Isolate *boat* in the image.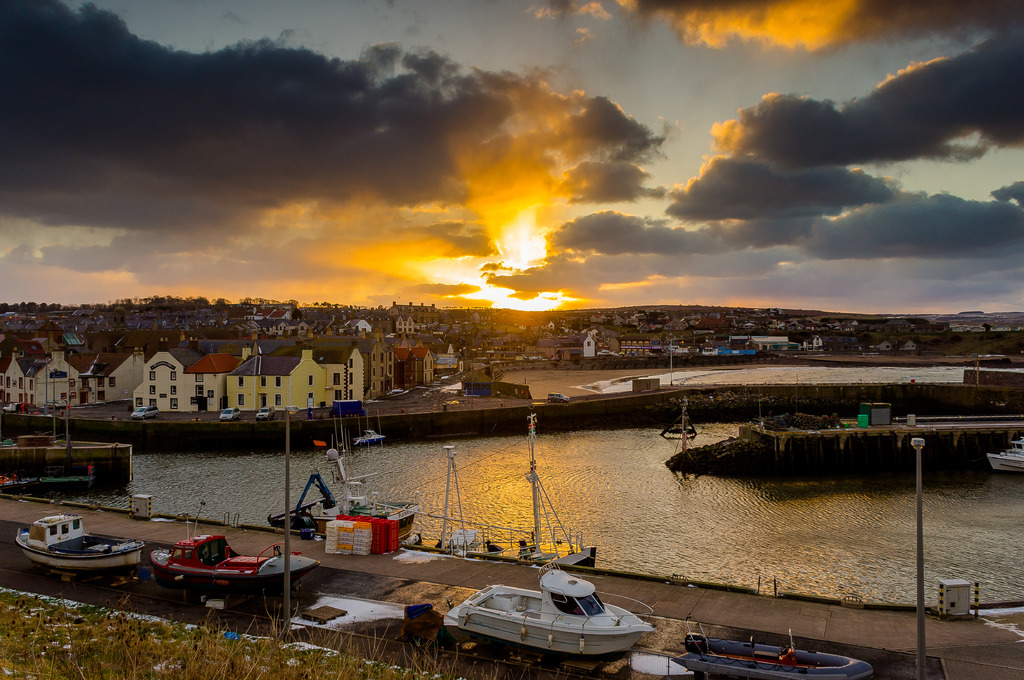
Isolated region: pyautogui.locateOnScreen(436, 551, 673, 654).
